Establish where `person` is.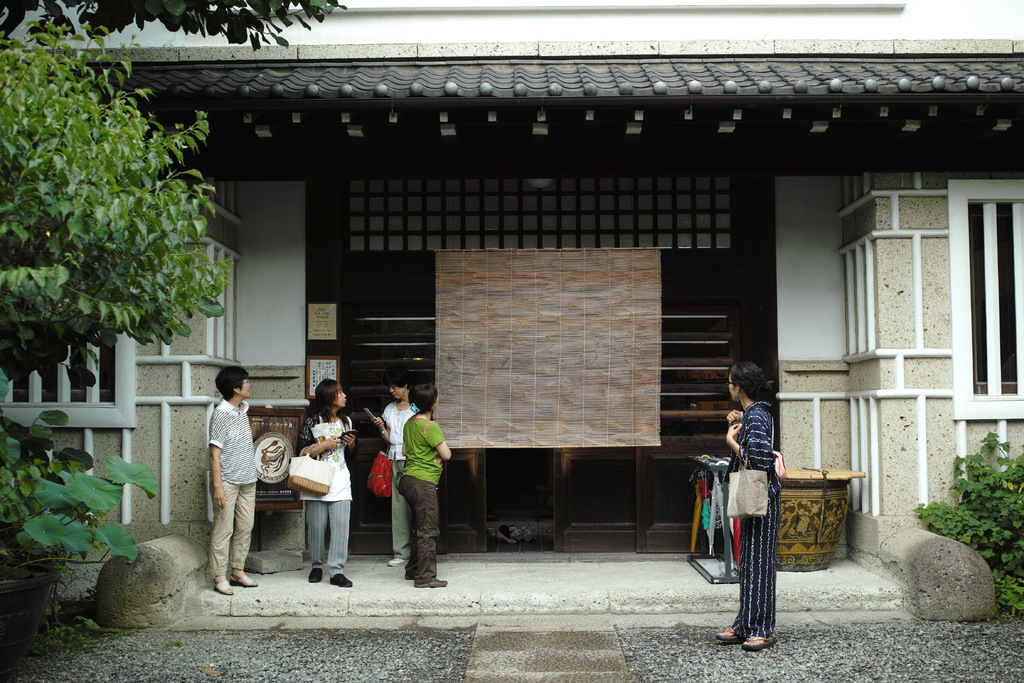
Established at <box>392,375,454,583</box>.
